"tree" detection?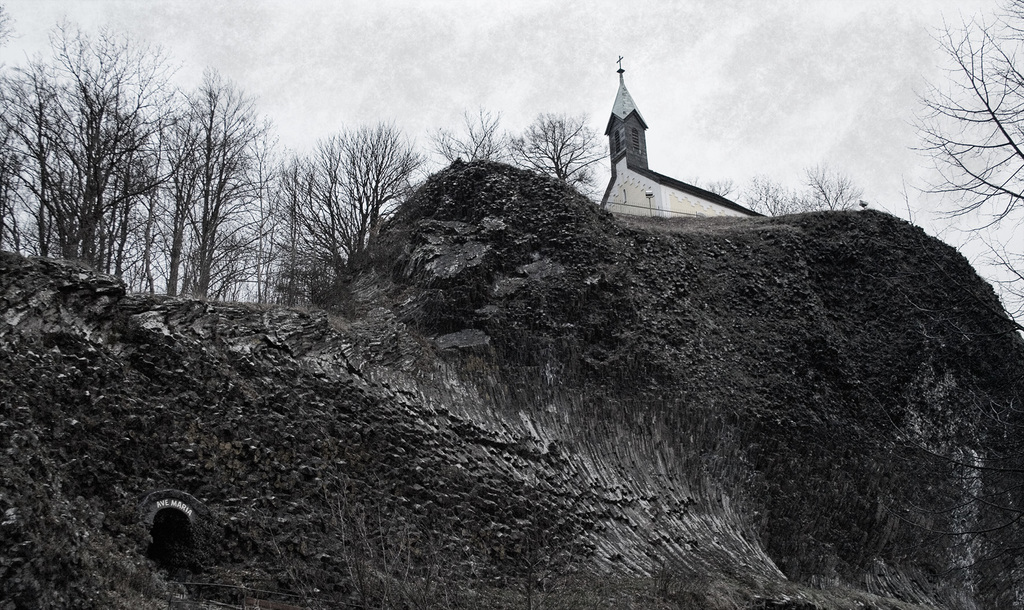
428/109/504/164
